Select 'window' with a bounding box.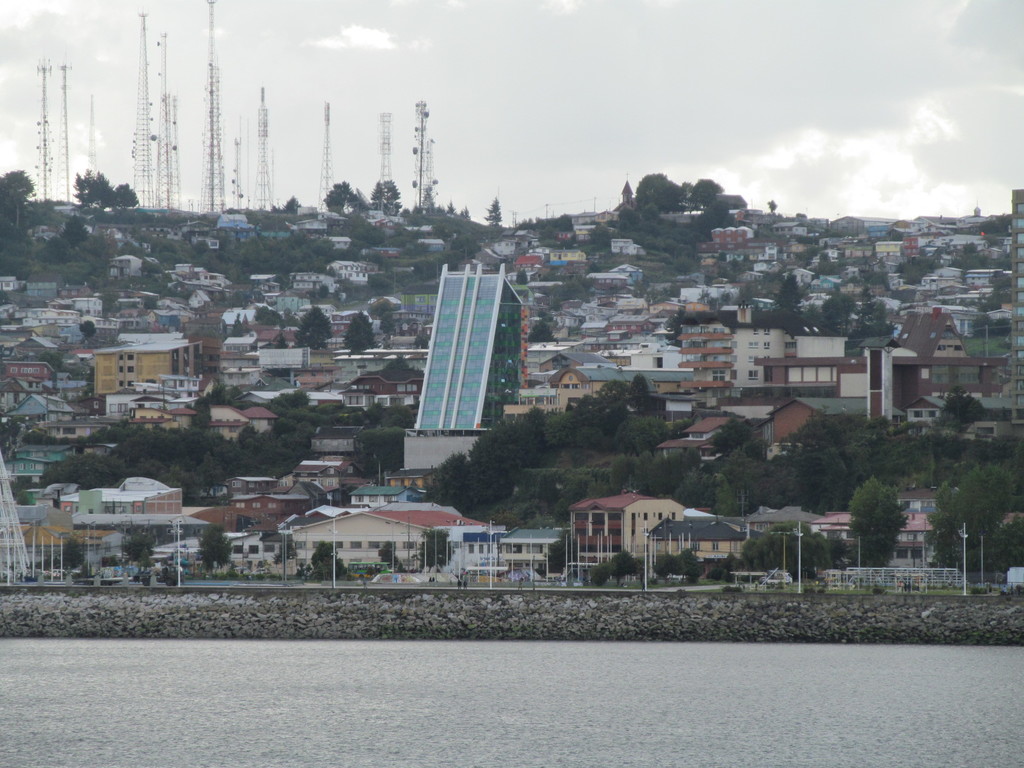
[left=893, top=547, right=911, bottom=561].
